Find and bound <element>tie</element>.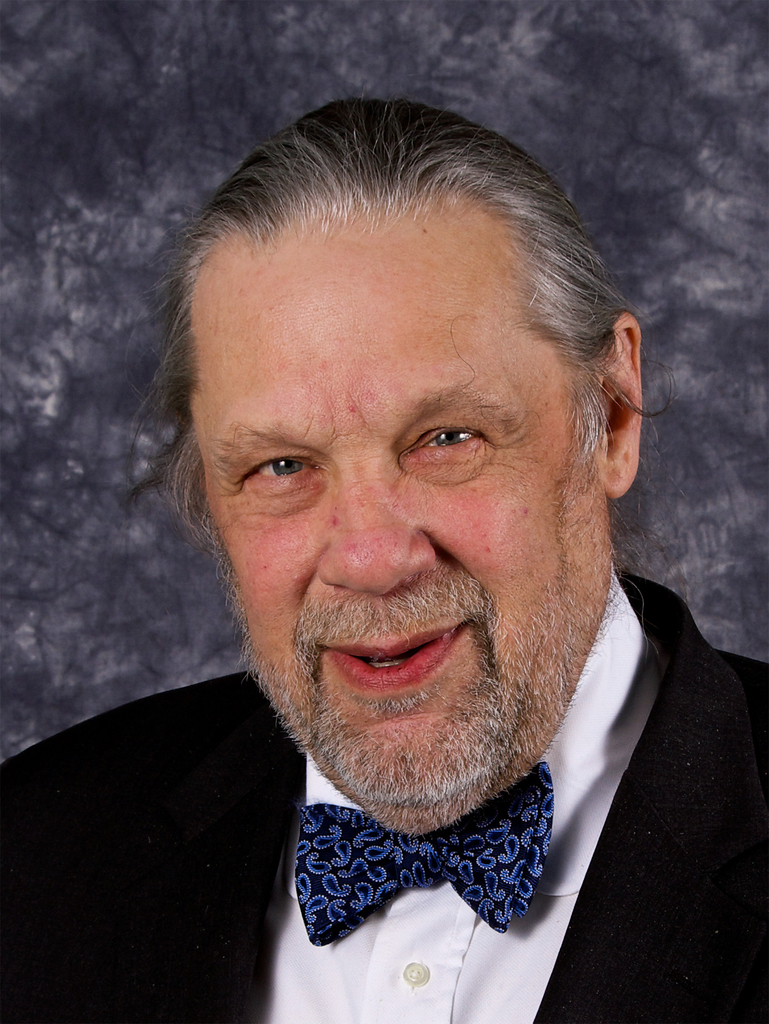
Bound: bbox(294, 750, 558, 948).
